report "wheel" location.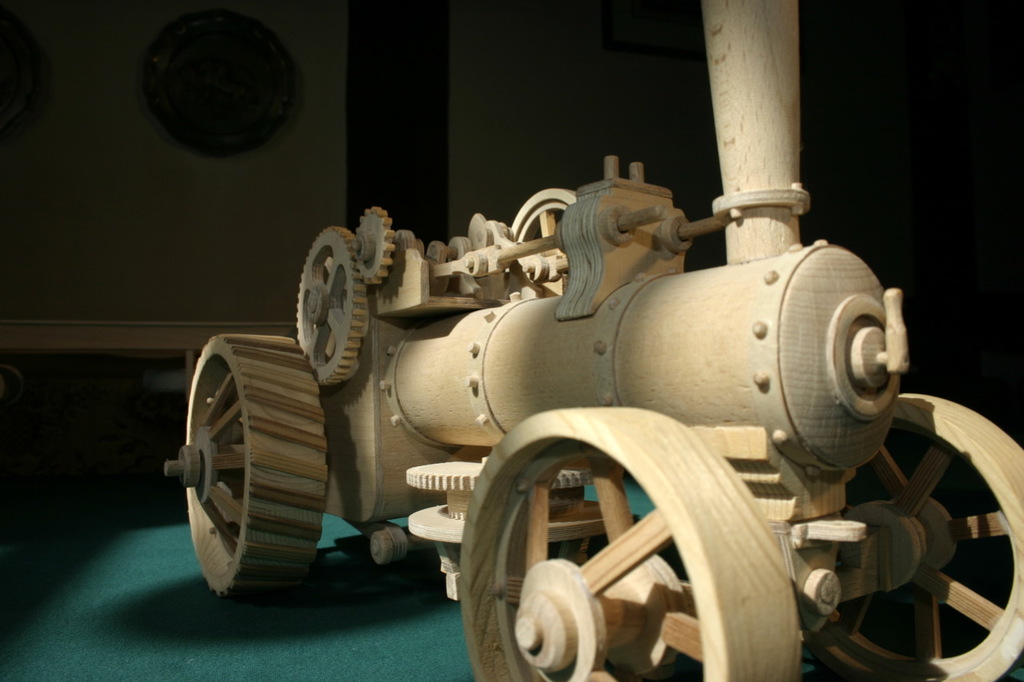
Report: {"x1": 793, "y1": 387, "x2": 1023, "y2": 681}.
